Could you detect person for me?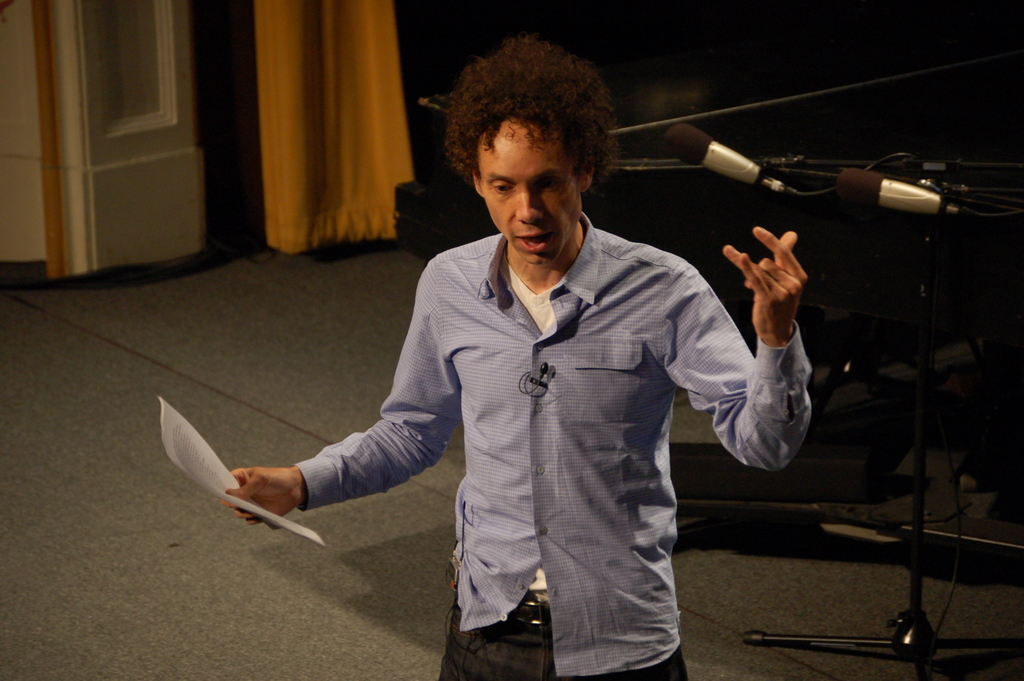
Detection result: {"left": 239, "top": 65, "right": 815, "bottom": 667}.
